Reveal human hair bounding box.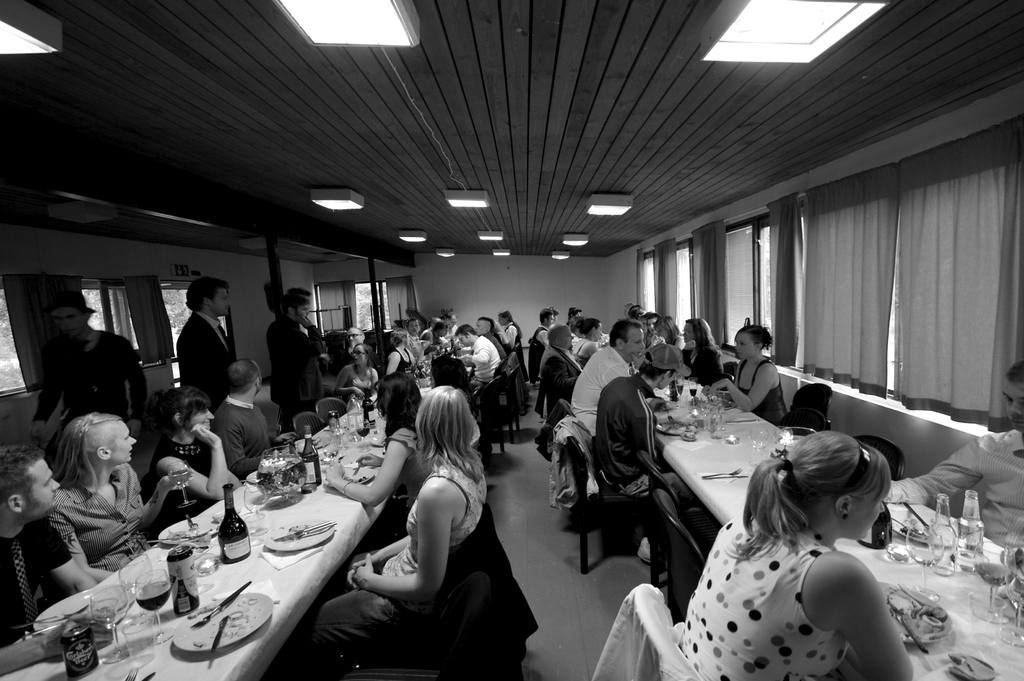
Revealed: (left=497, top=308, right=522, bottom=339).
